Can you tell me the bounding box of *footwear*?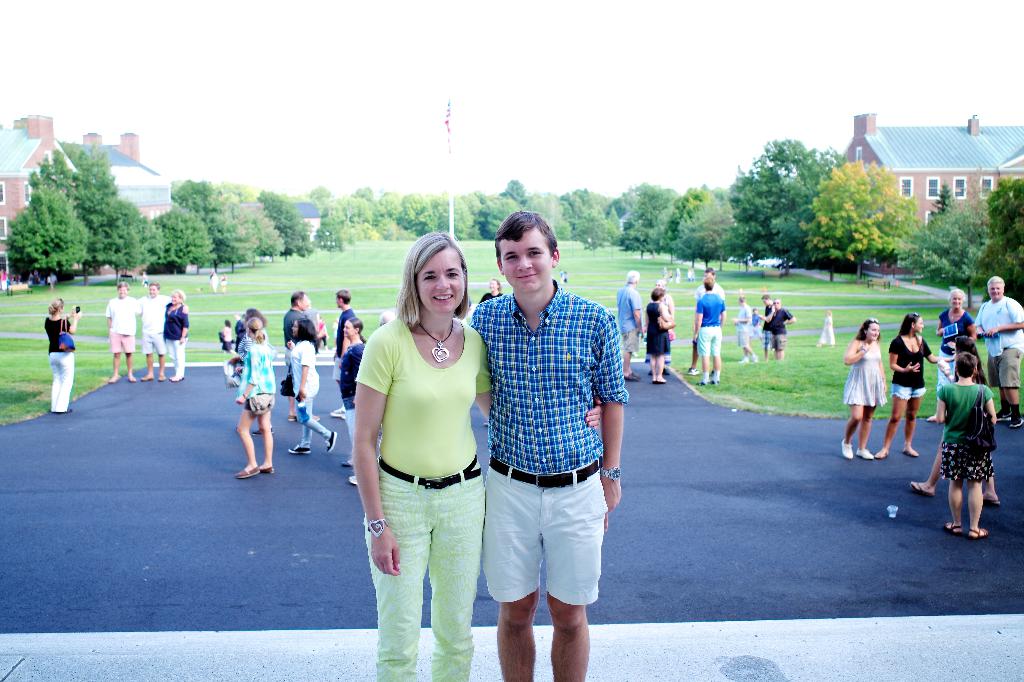
pyautogui.locateOnScreen(685, 365, 700, 377).
